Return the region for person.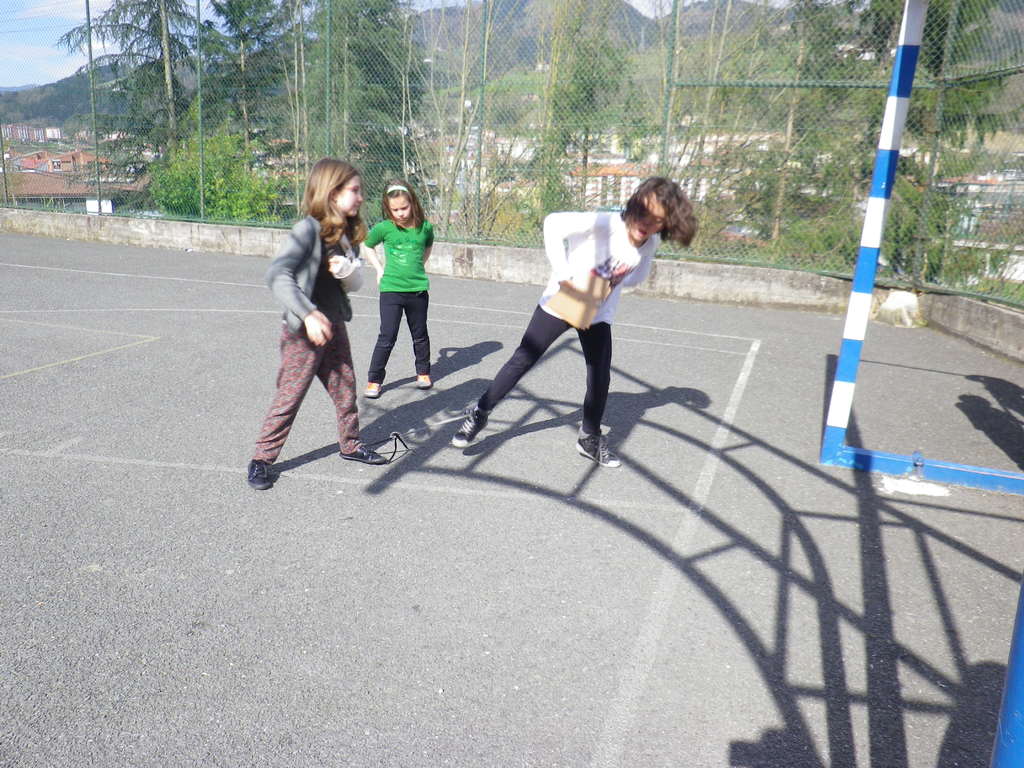
<bbox>448, 177, 698, 471</bbox>.
